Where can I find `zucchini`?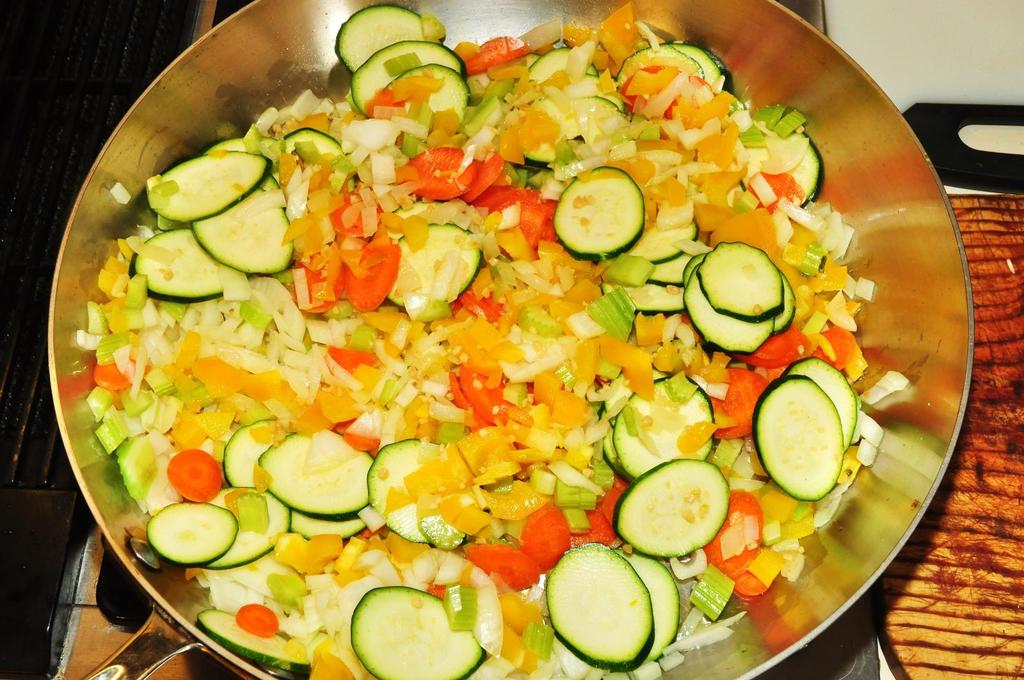
You can find it at crop(144, 148, 270, 226).
